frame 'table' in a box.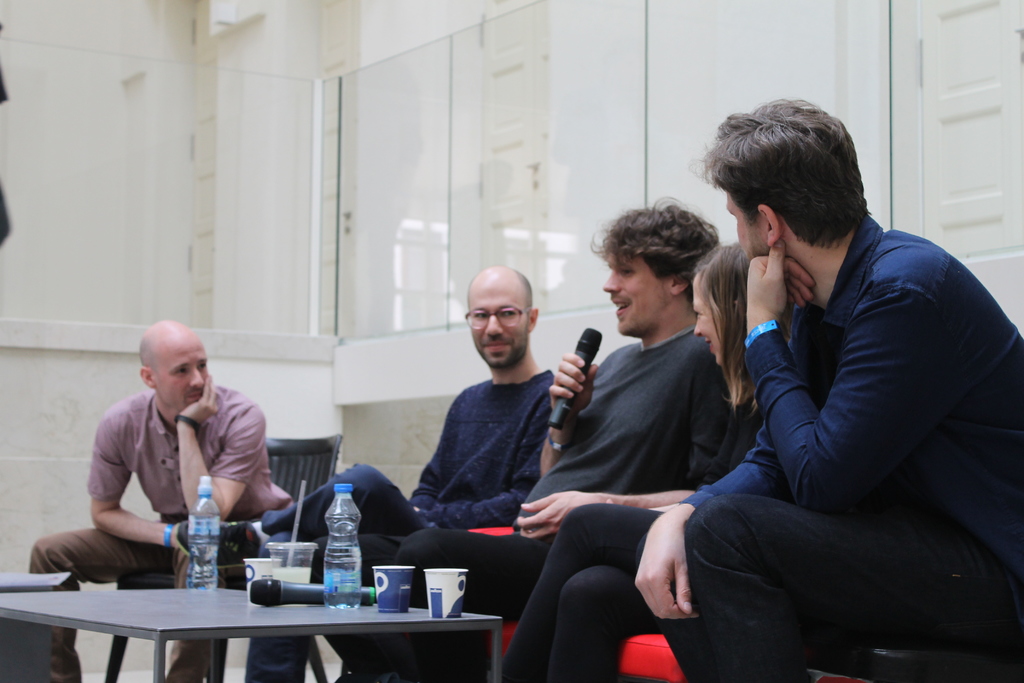
select_region(1, 536, 522, 680).
